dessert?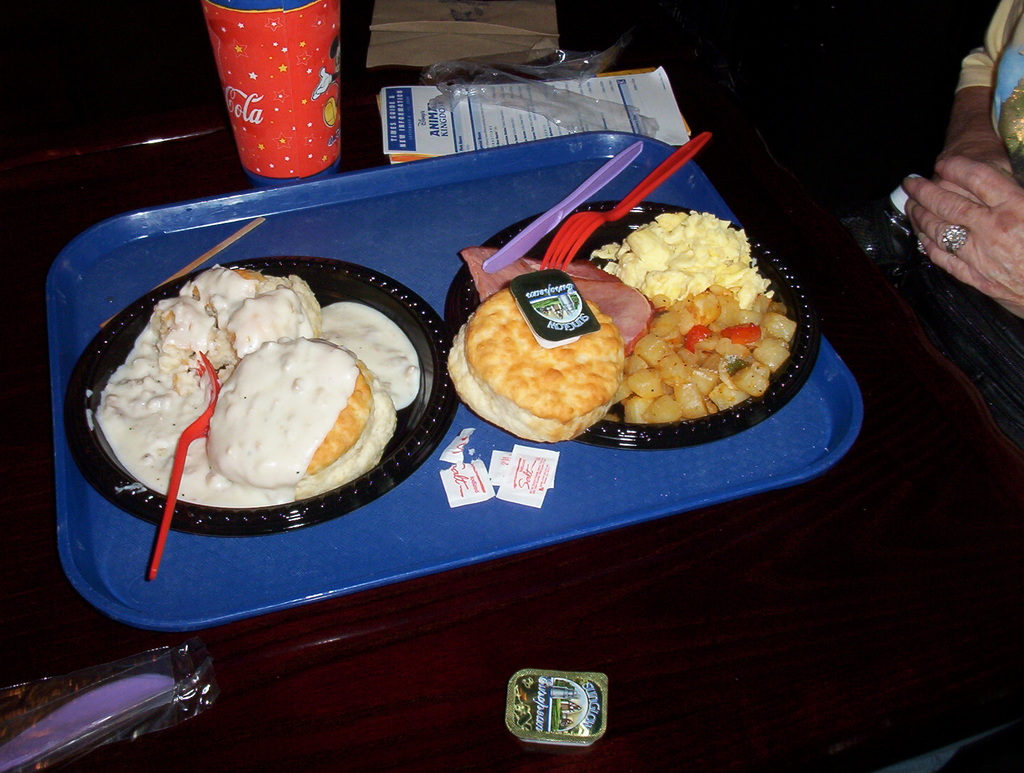
[x1=143, y1=282, x2=381, y2=536]
